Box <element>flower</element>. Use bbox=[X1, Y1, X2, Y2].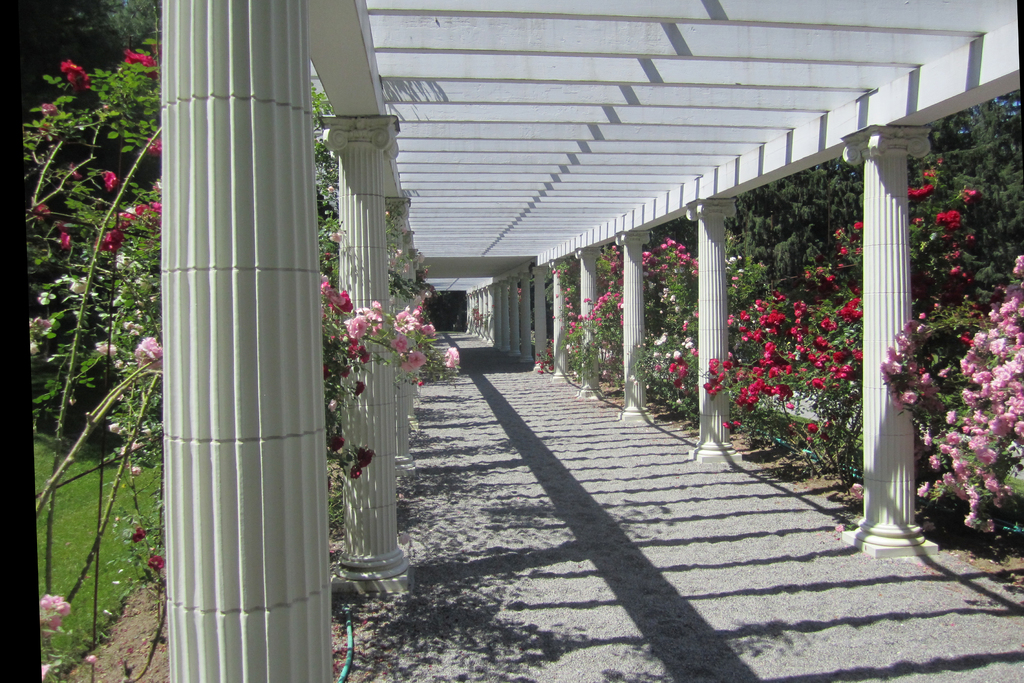
bbox=[444, 349, 461, 367].
